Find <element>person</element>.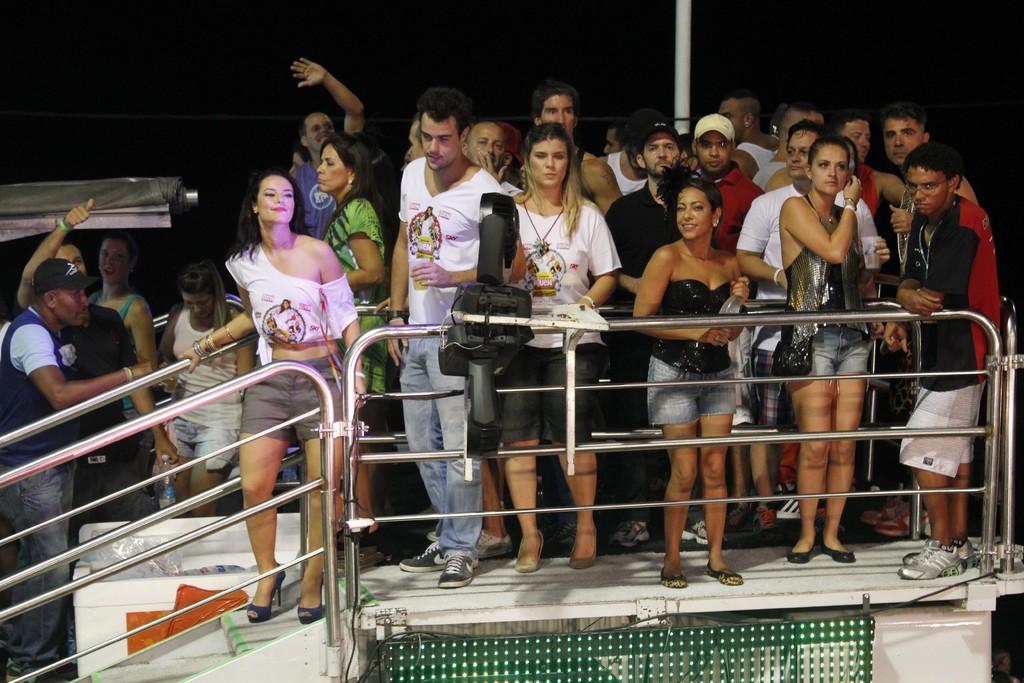
bbox=[287, 144, 310, 182].
